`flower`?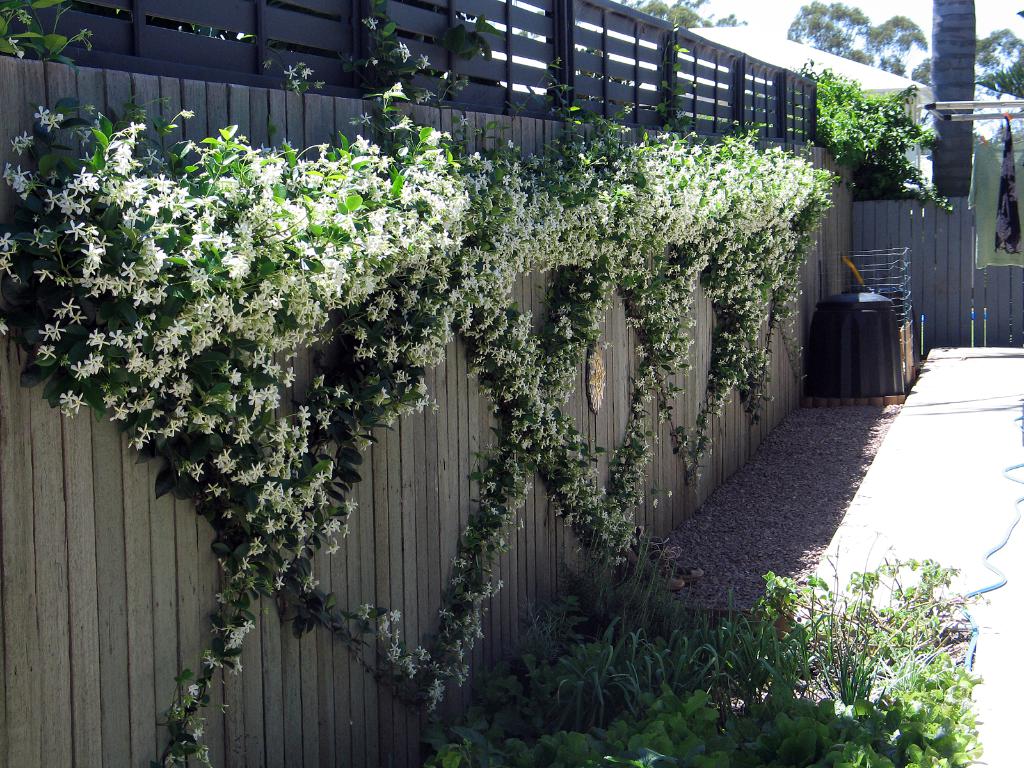
[6,34,20,49]
